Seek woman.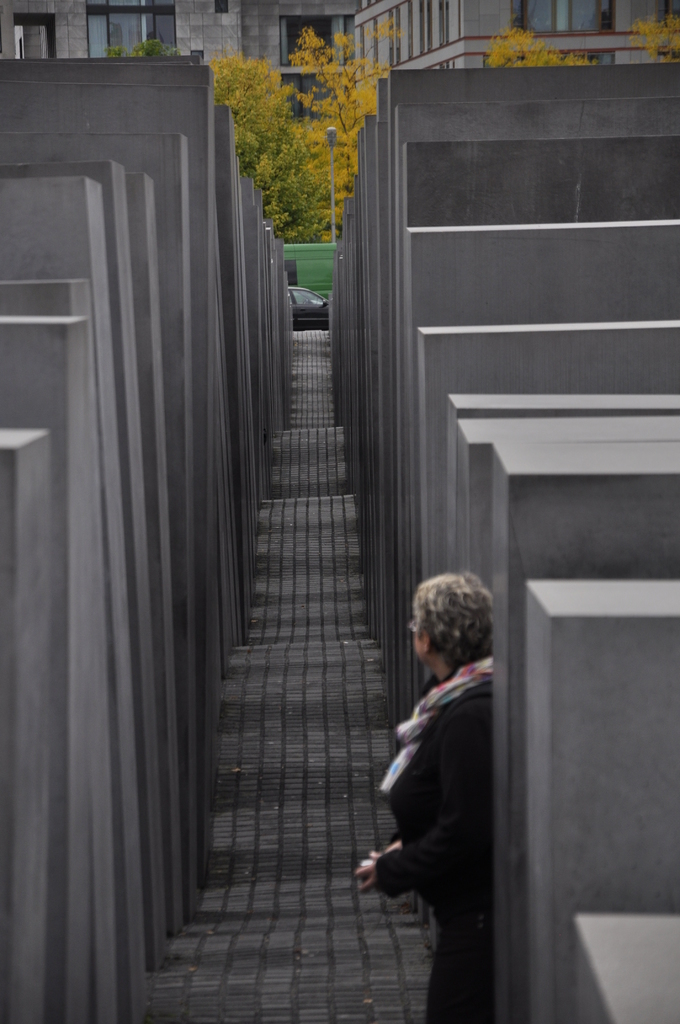
pyautogui.locateOnScreen(376, 561, 558, 1002).
